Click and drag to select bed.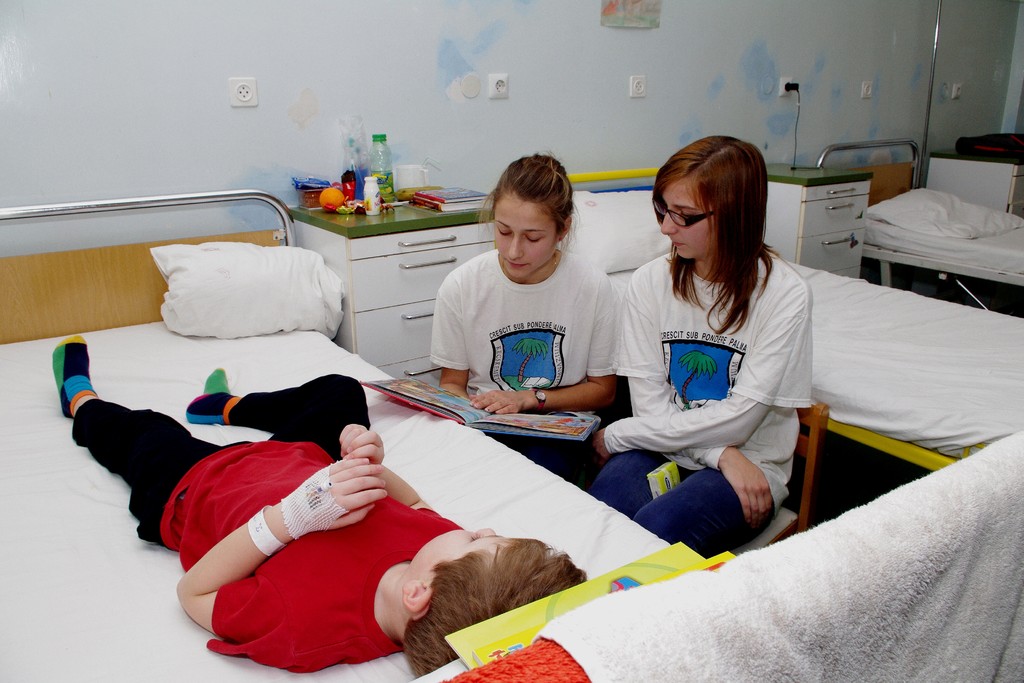
Selection: x1=766 y1=245 x2=1020 y2=475.
